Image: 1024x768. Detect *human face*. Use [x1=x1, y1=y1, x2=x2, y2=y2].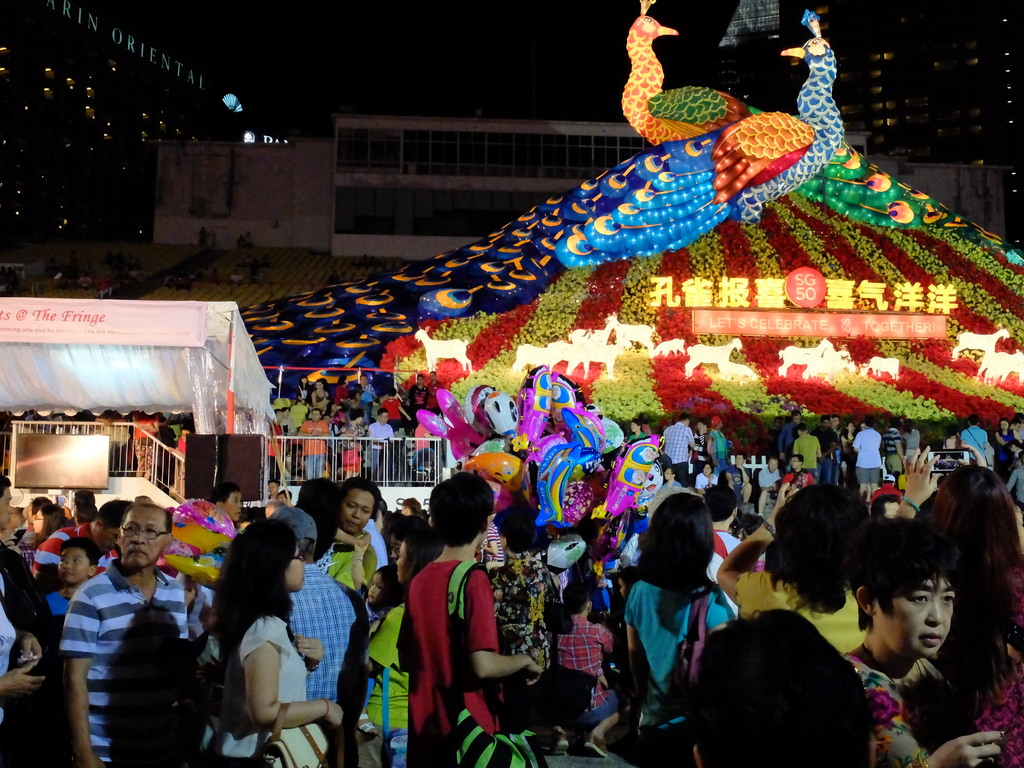
[x1=51, y1=511, x2=63, y2=535].
